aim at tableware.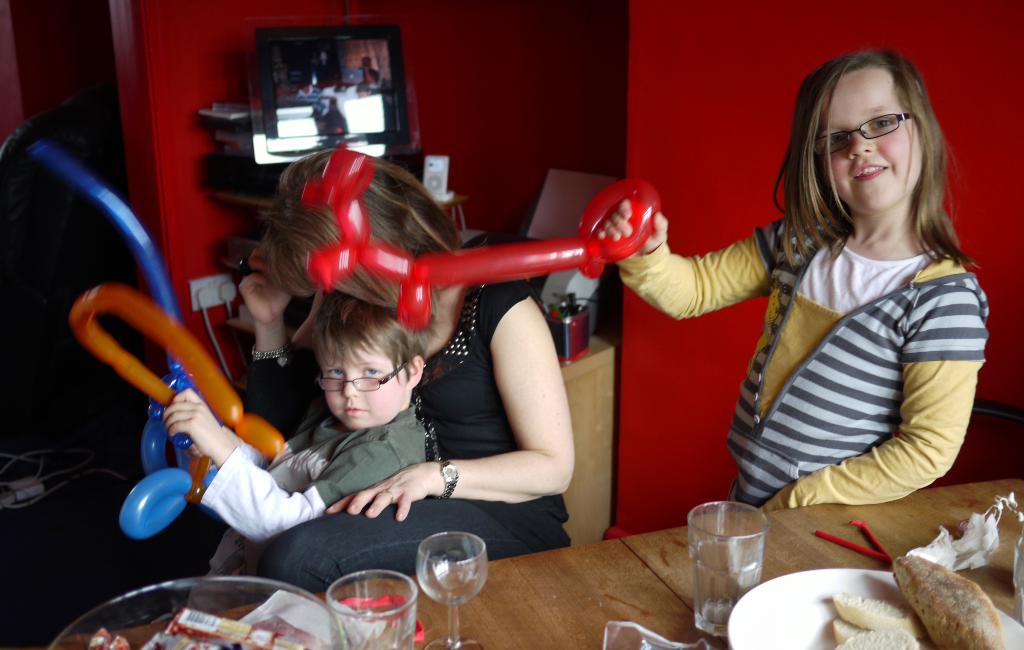
Aimed at 729:569:1018:649.
